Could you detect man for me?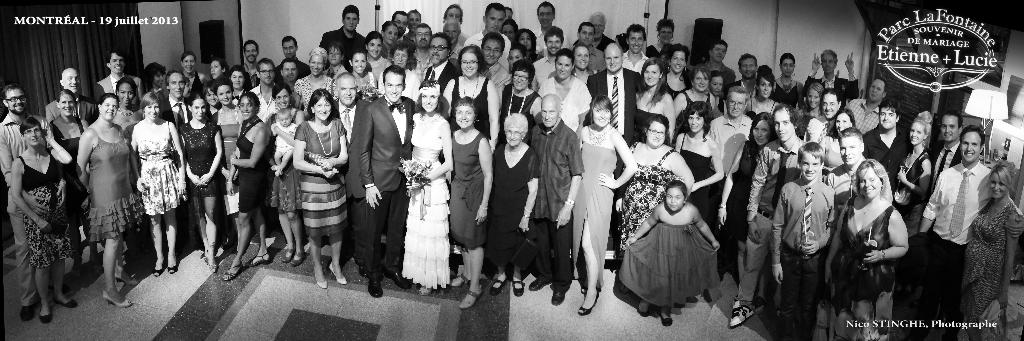
Detection result: locate(324, 70, 372, 279).
